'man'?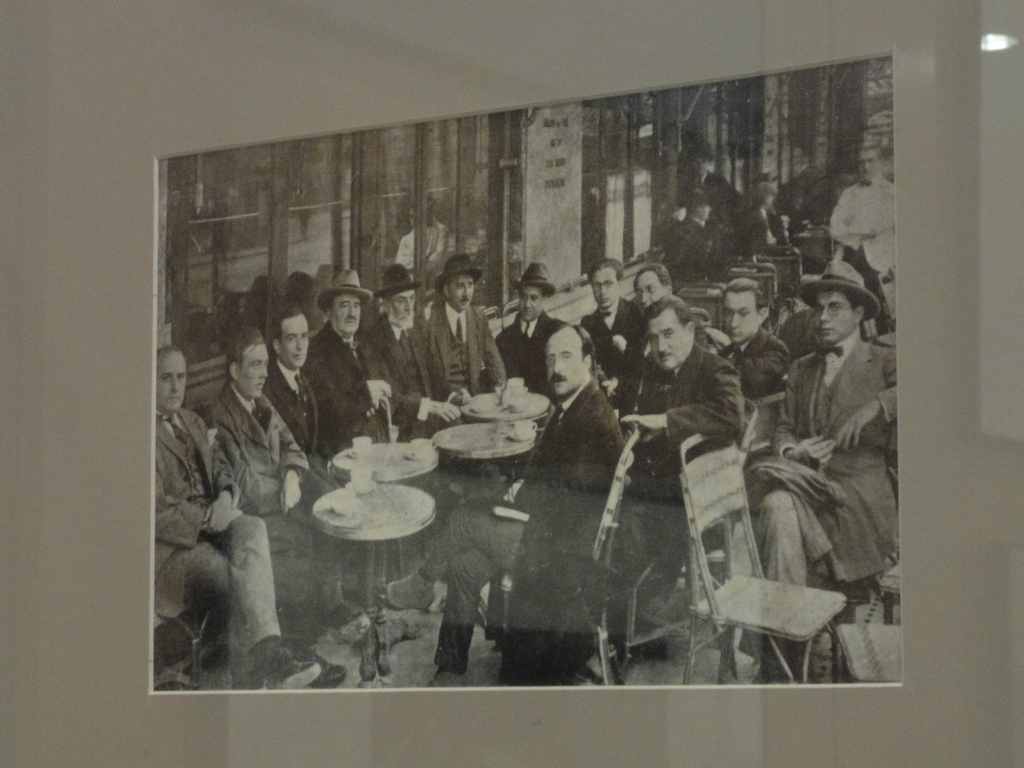
l=148, t=347, r=349, b=688
